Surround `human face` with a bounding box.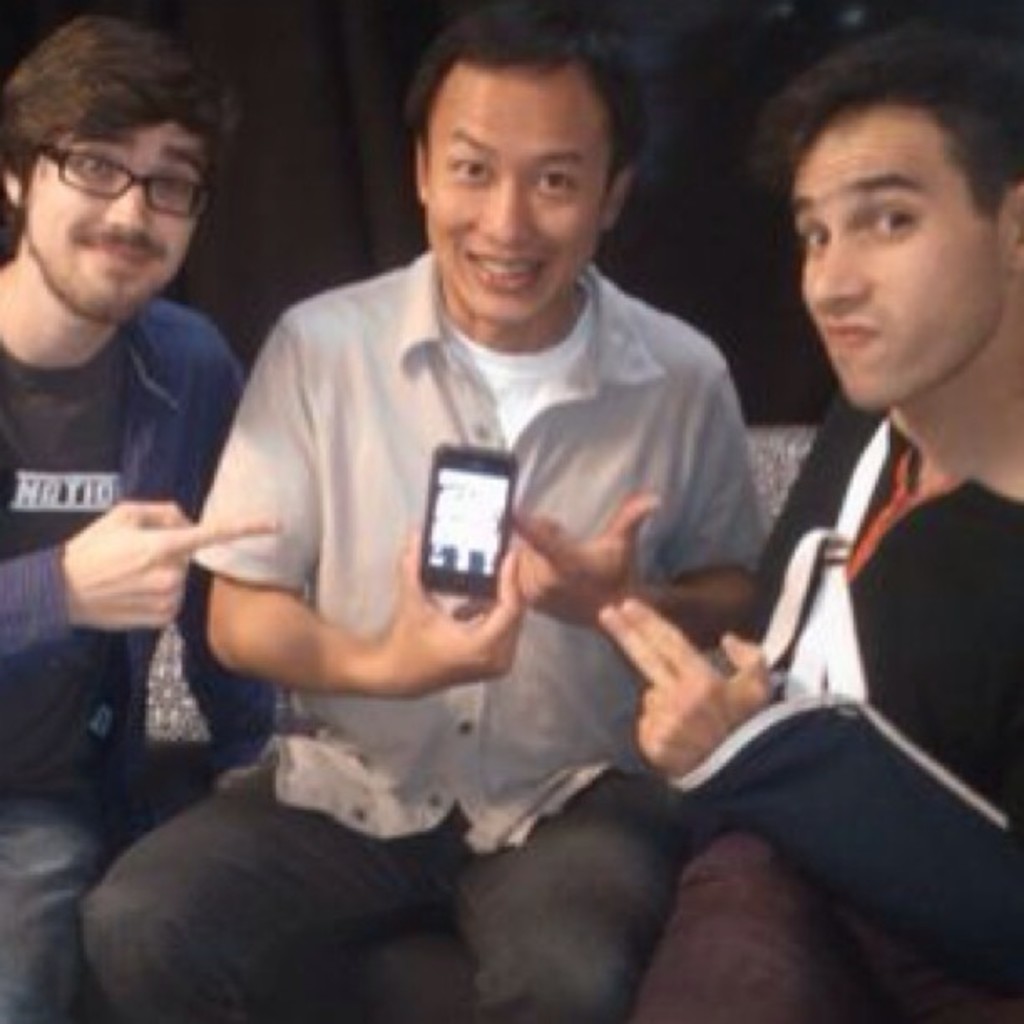
22 115 209 316.
